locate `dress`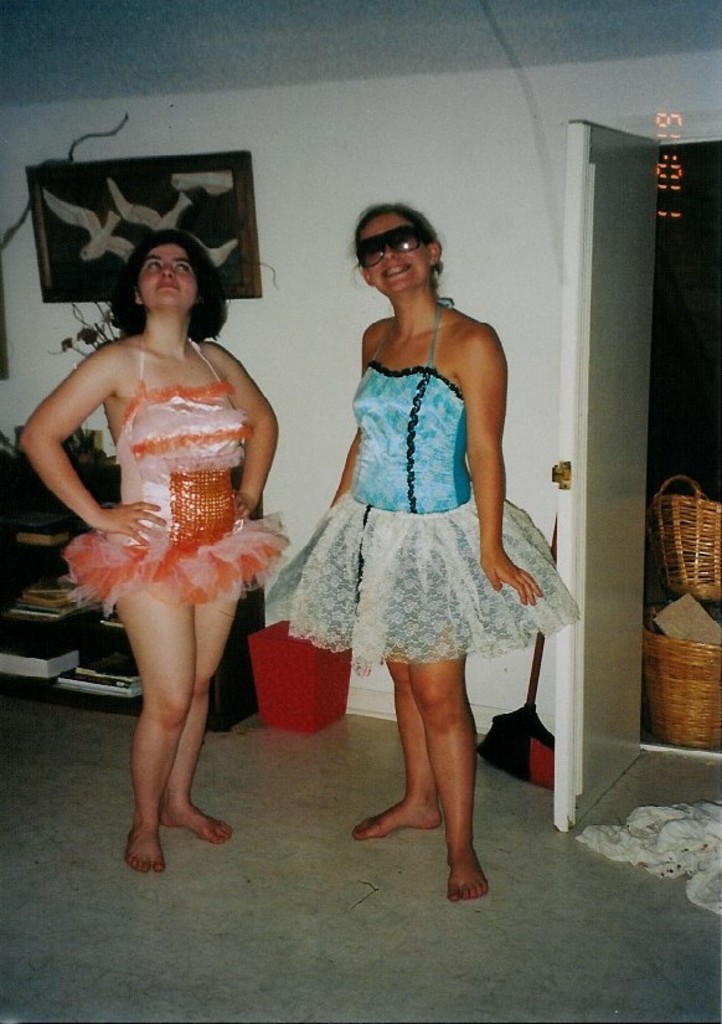
box(267, 294, 581, 665)
